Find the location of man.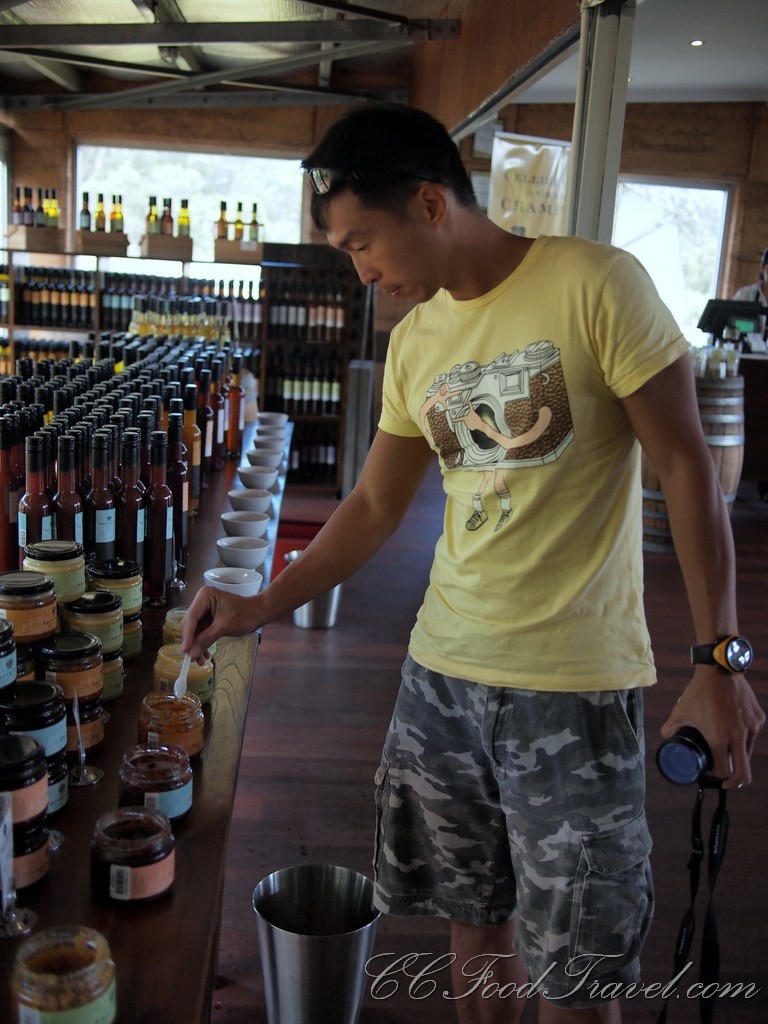
Location: 232, 109, 727, 994.
